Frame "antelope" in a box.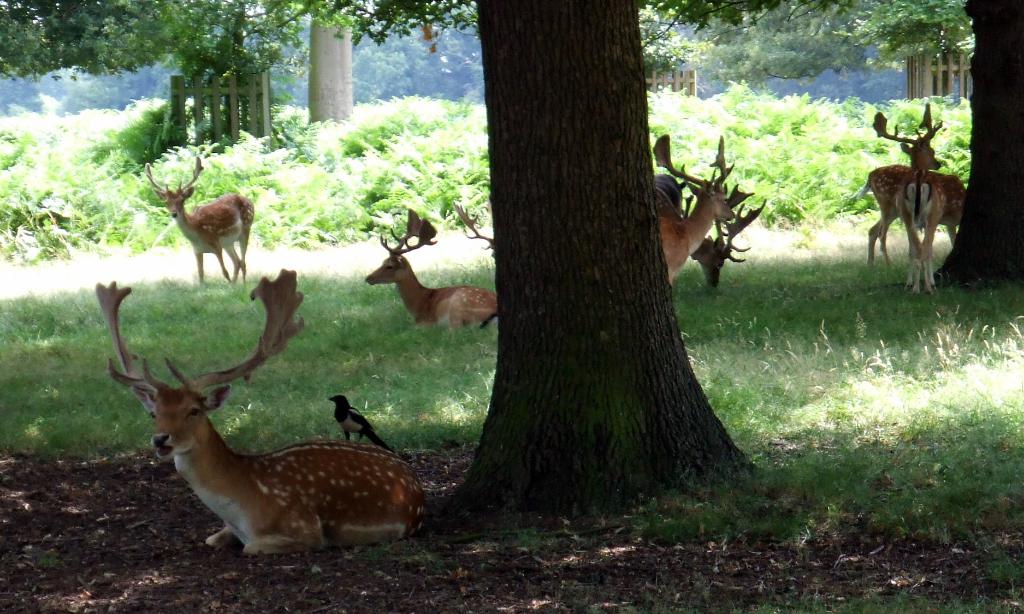
<bbox>95, 264, 427, 562</bbox>.
